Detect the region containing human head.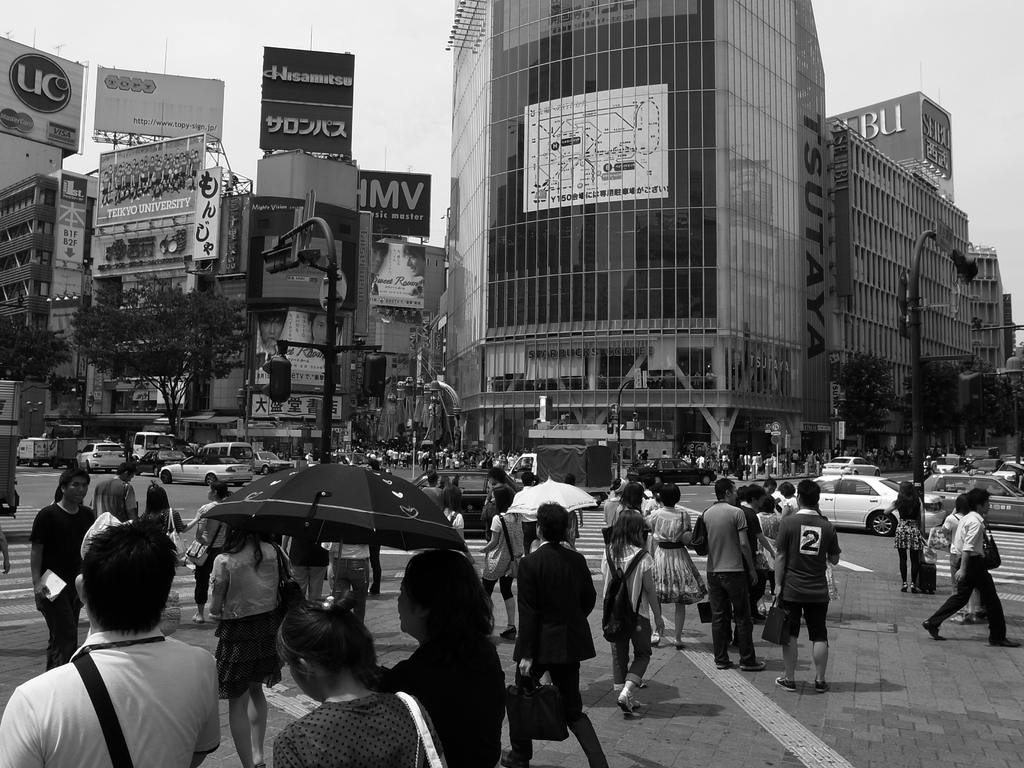
(956, 492, 968, 511).
